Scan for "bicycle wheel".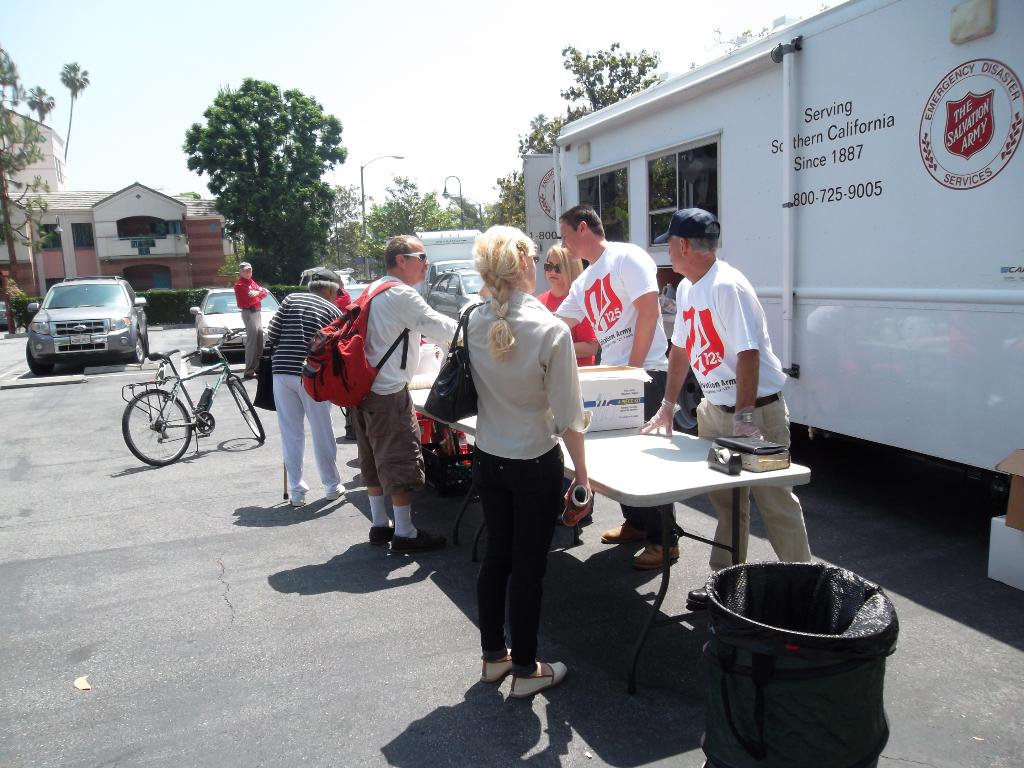
Scan result: {"left": 227, "top": 380, "right": 267, "bottom": 445}.
